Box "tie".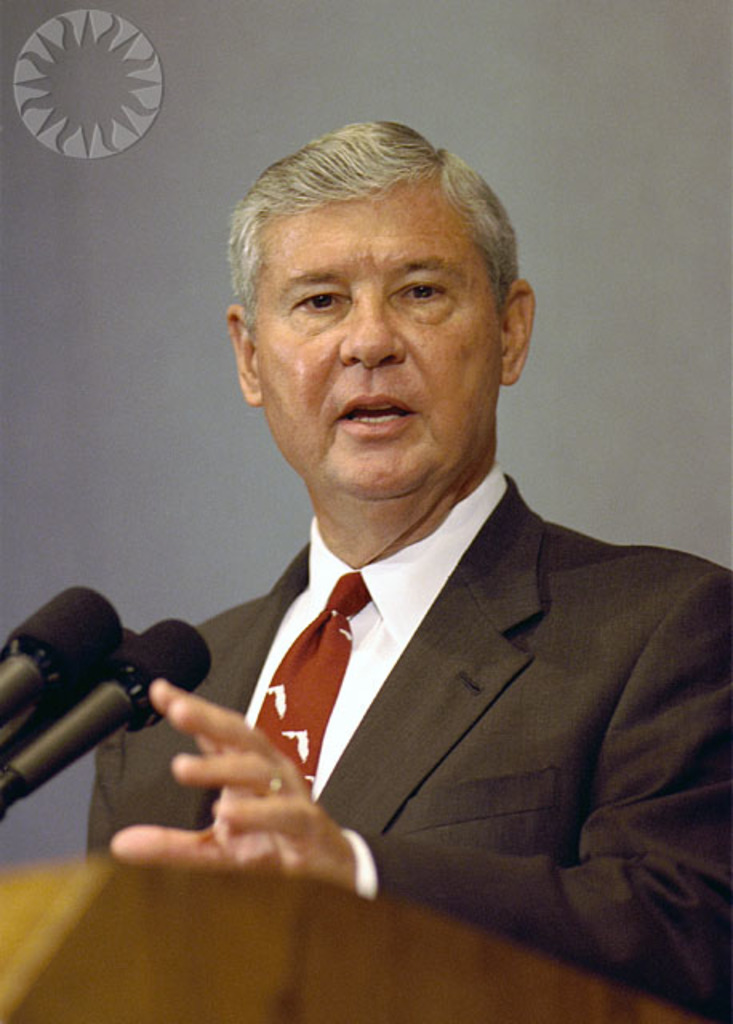
bbox=[235, 566, 368, 798].
